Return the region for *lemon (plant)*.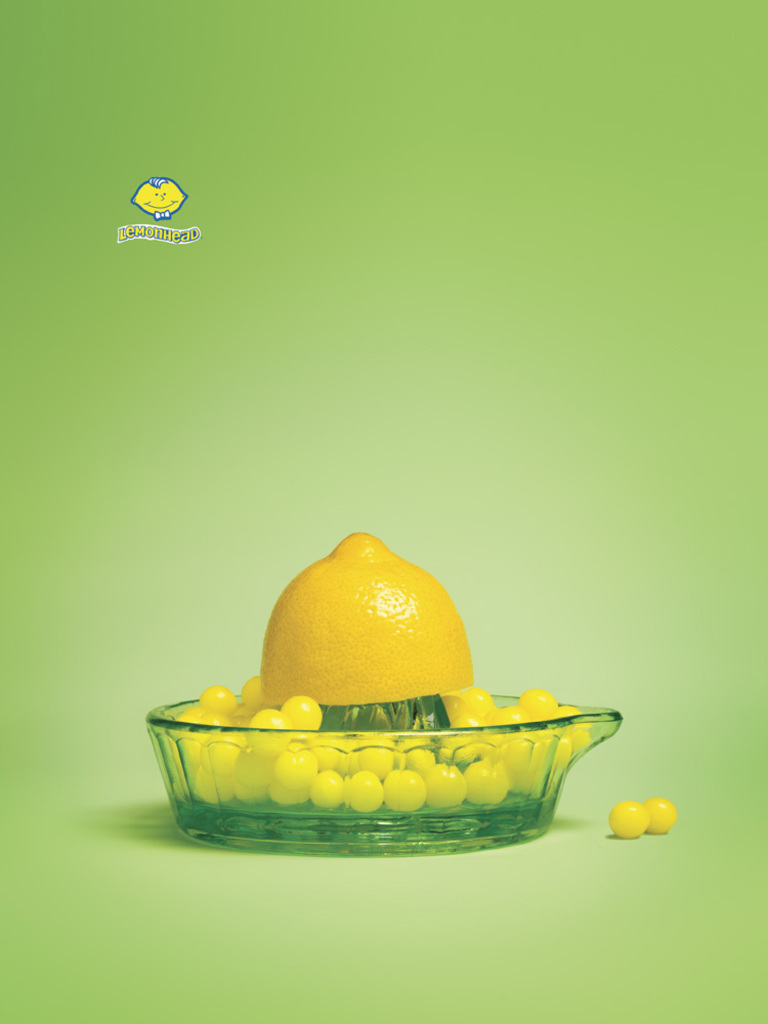
[left=607, top=802, right=647, bottom=836].
